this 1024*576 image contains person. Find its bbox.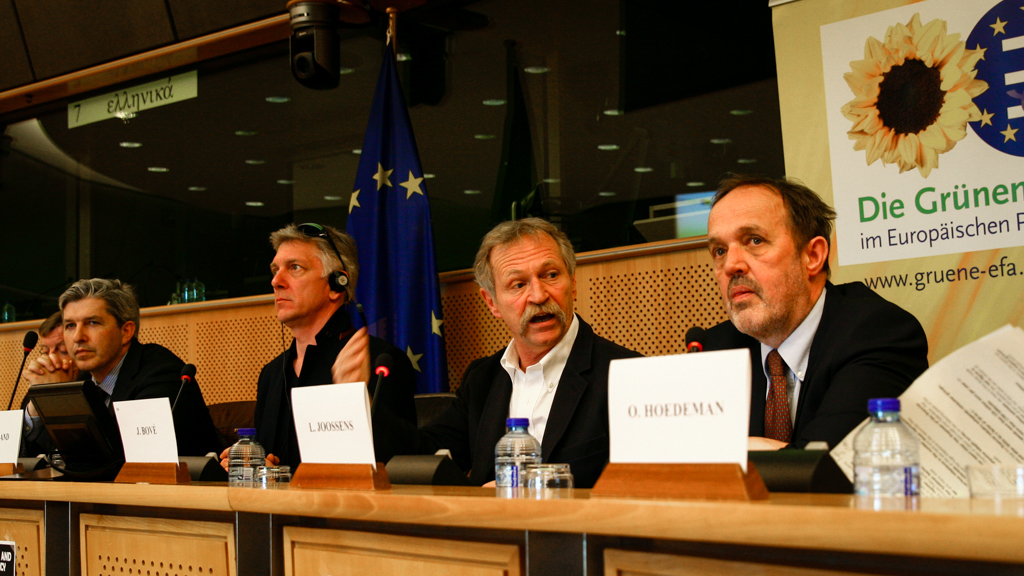
(x1=695, y1=174, x2=925, y2=495).
